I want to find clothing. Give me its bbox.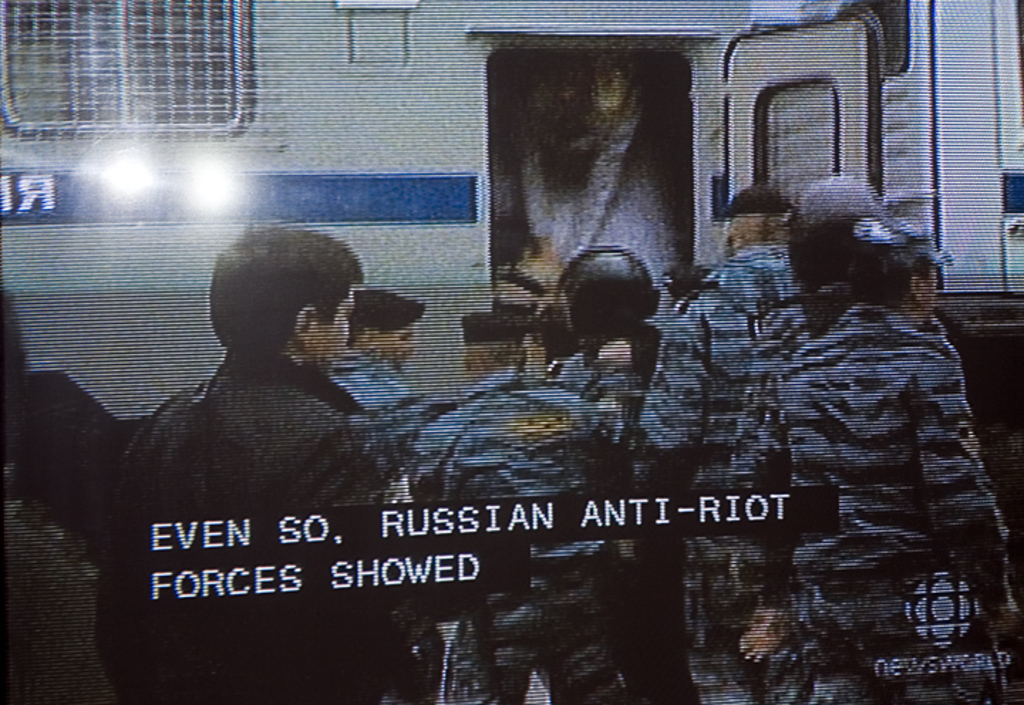
locate(779, 357, 1018, 704).
